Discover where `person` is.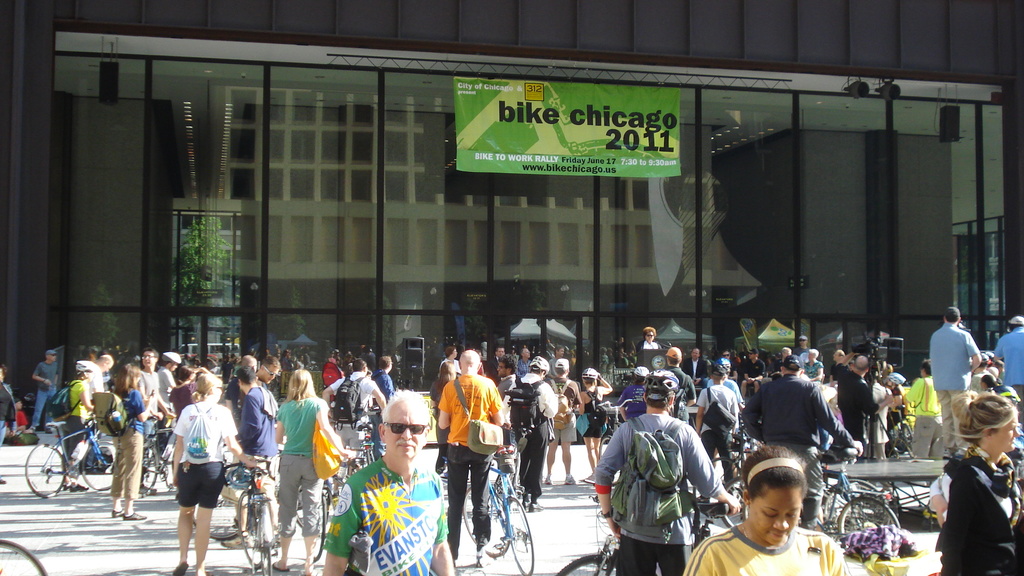
Discovered at 54, 359, 102, 490.
